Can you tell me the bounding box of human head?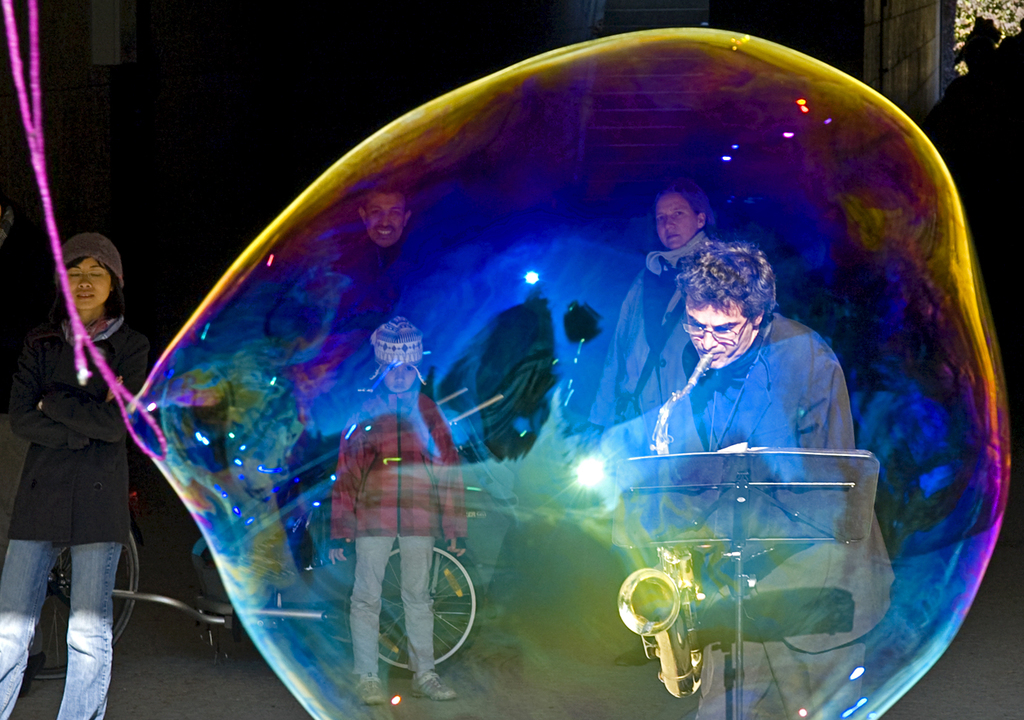
360:184:410:243.
